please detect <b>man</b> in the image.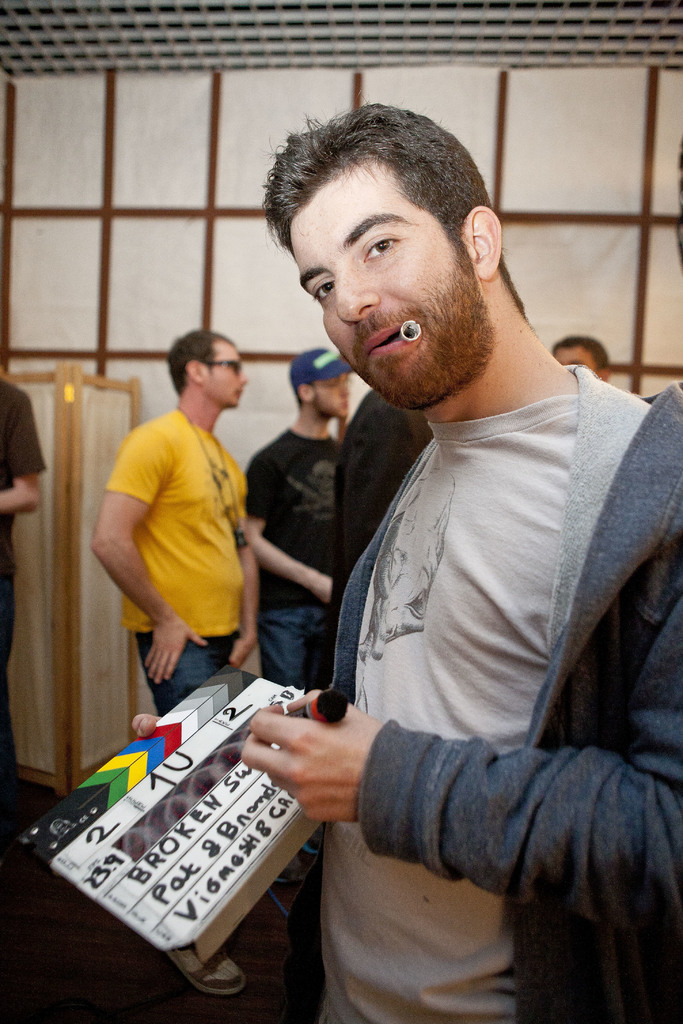
<box>218,115,671,1002</box>.
